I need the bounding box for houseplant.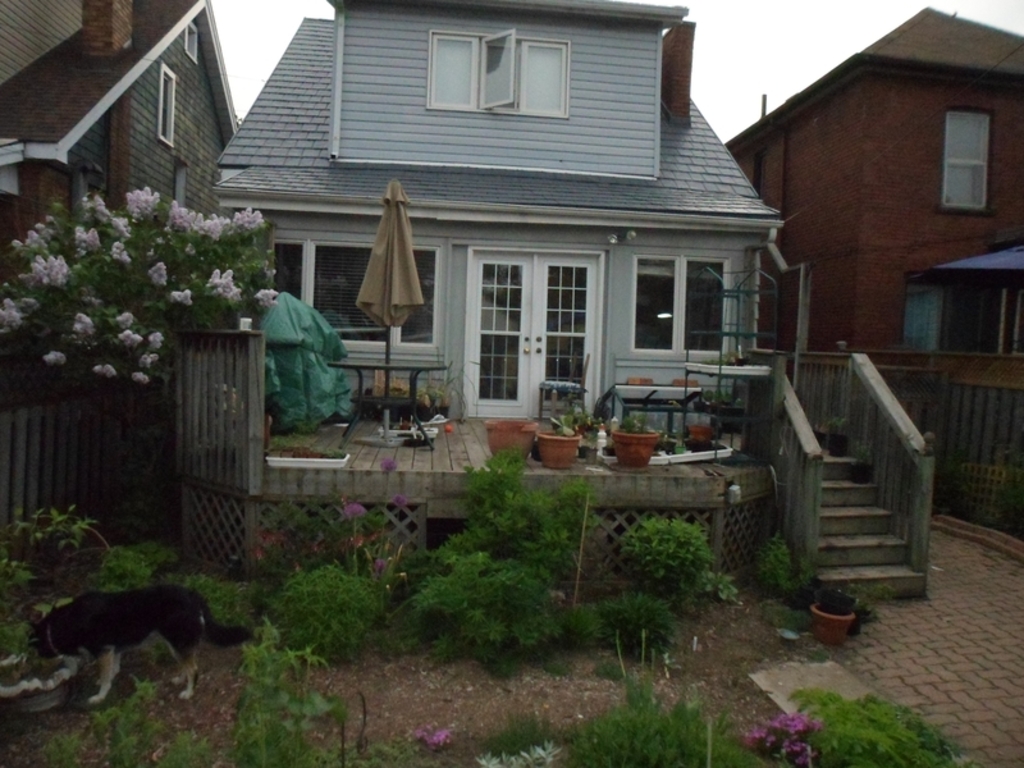
Here it is: region(613, 410, 650, 471).
